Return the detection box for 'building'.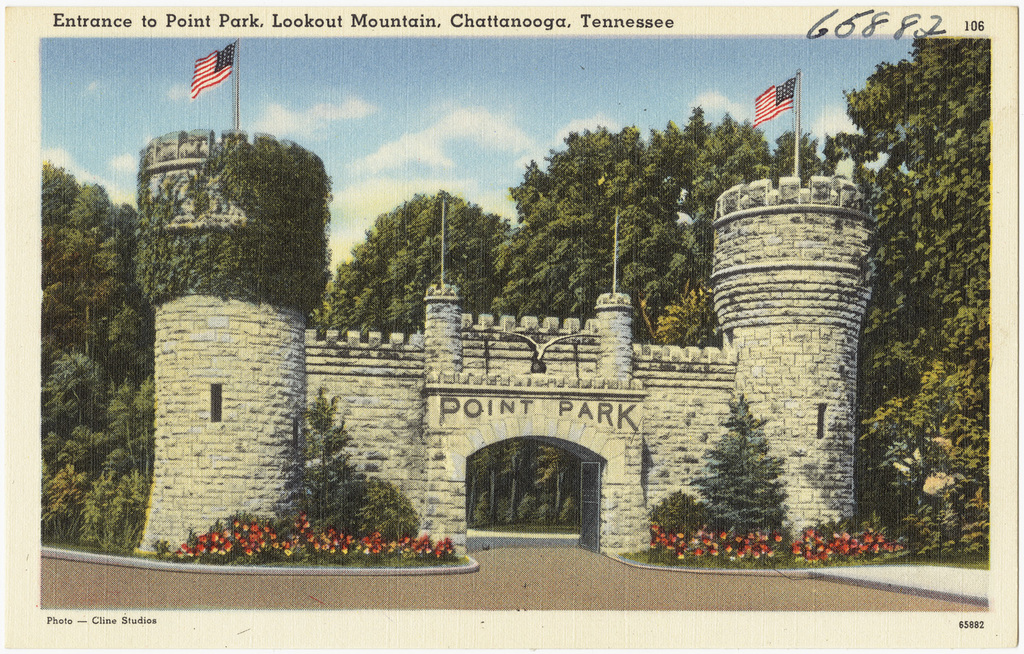
pyautogui.locateOnScreen(133, 130, 879, 557).
